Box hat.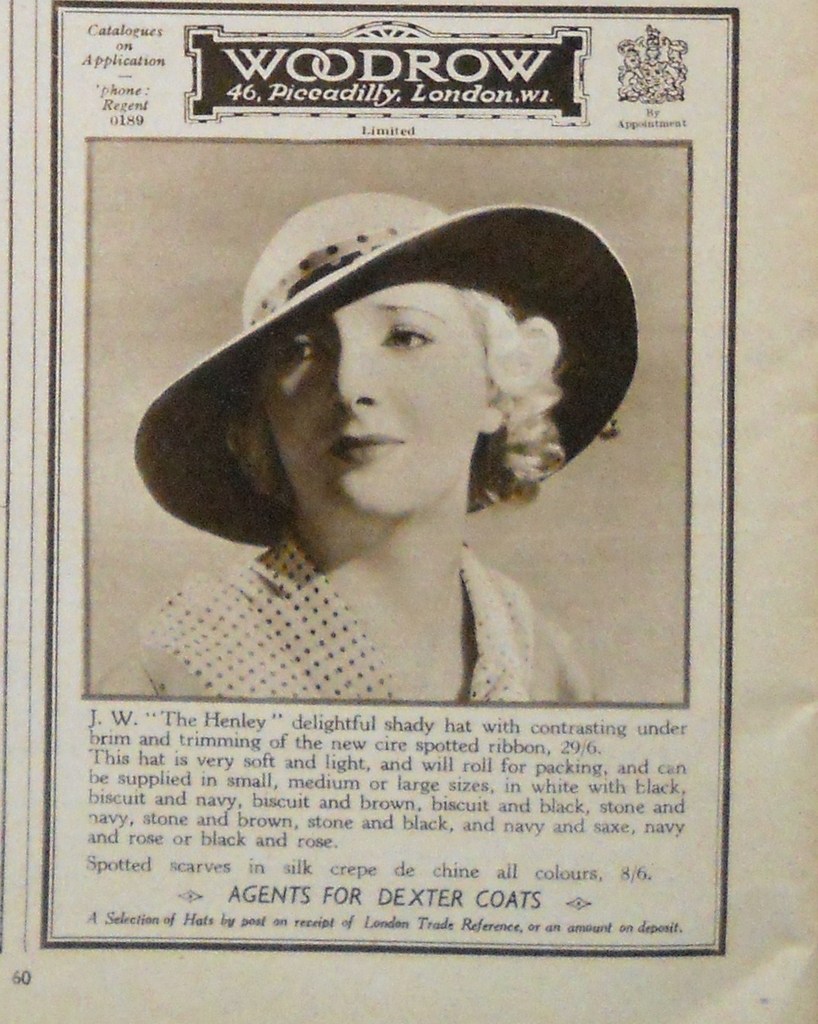
locate(132, 190, 640, 551).
